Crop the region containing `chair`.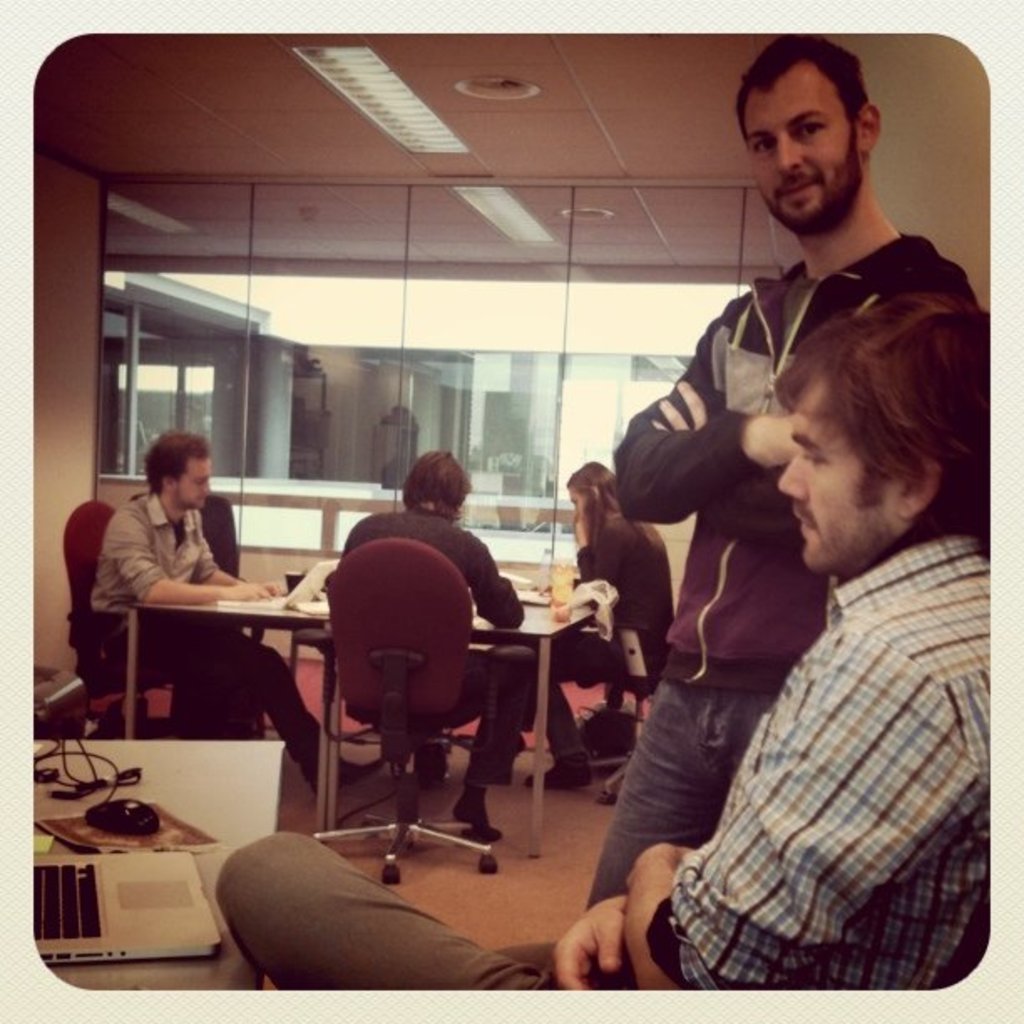
Crop region: bbox=[310, 552, 519, 883].
